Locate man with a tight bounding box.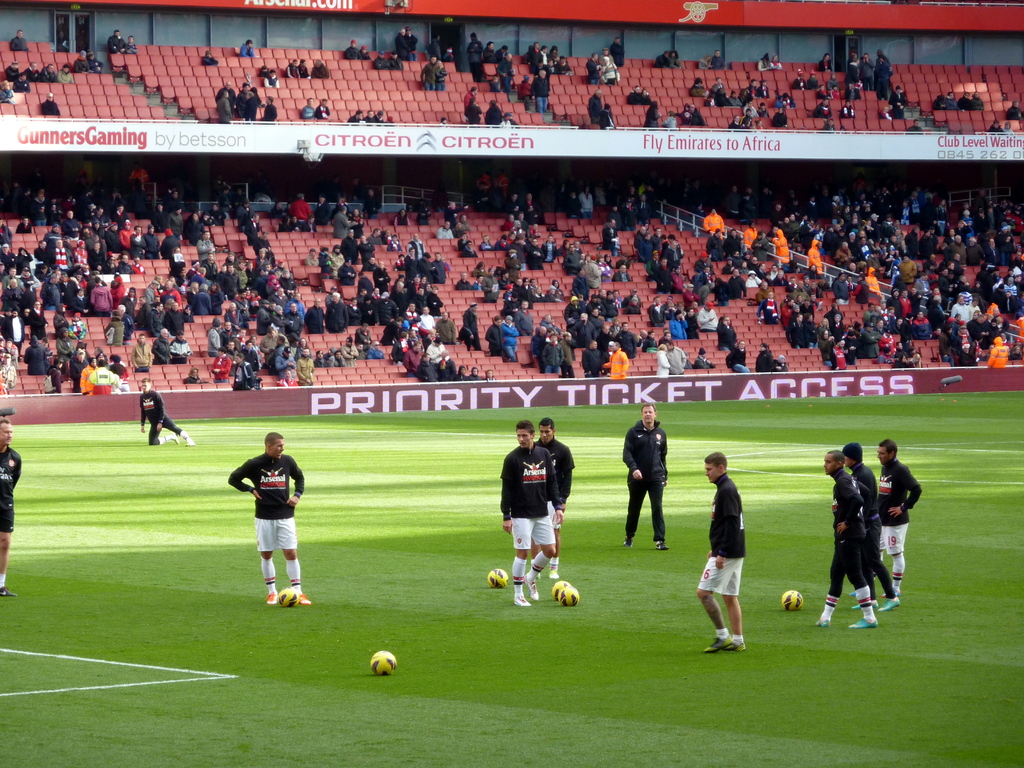
<box>109,32,122,54</box>.
